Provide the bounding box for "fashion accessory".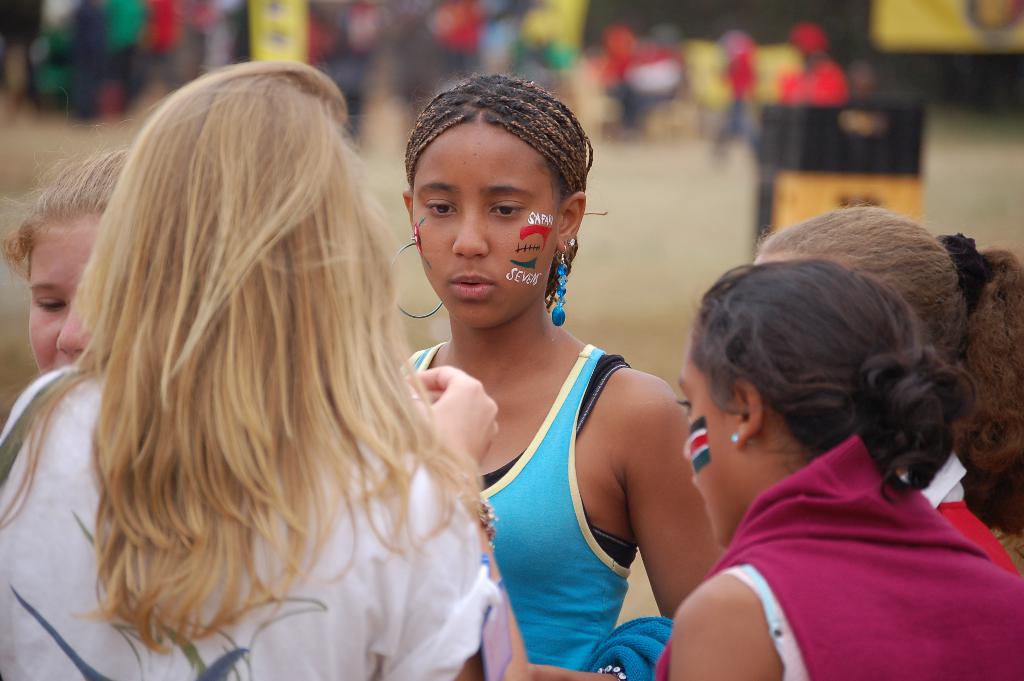
crop(567, 236, 578, 249).
